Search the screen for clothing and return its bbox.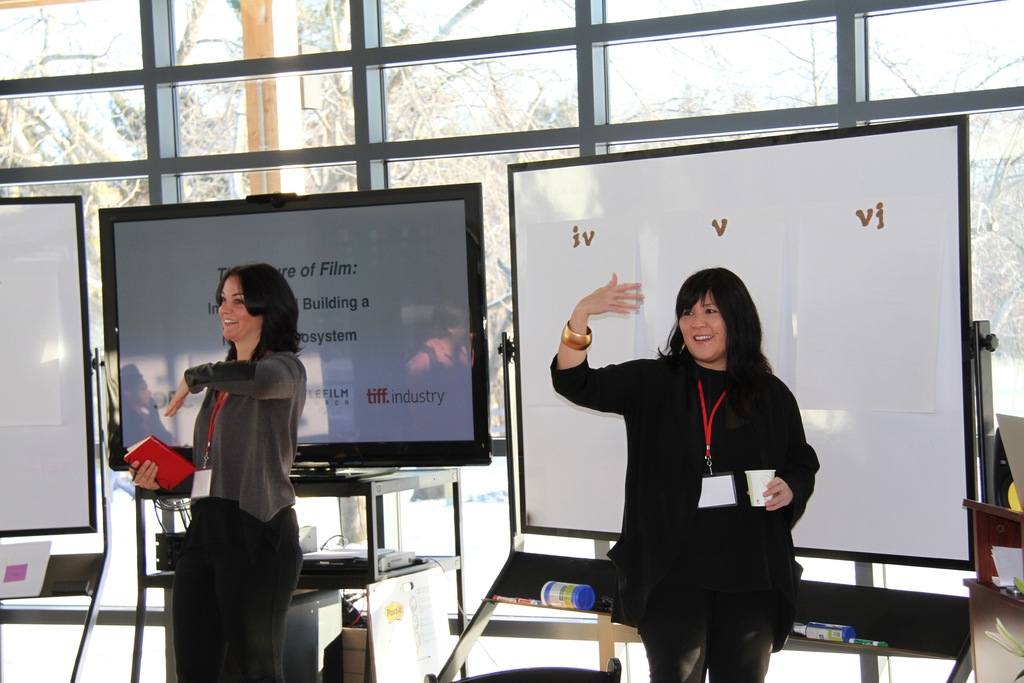
Found: {"x1": 175, "y1": 343, "x2": 321, "y2": 680}.
